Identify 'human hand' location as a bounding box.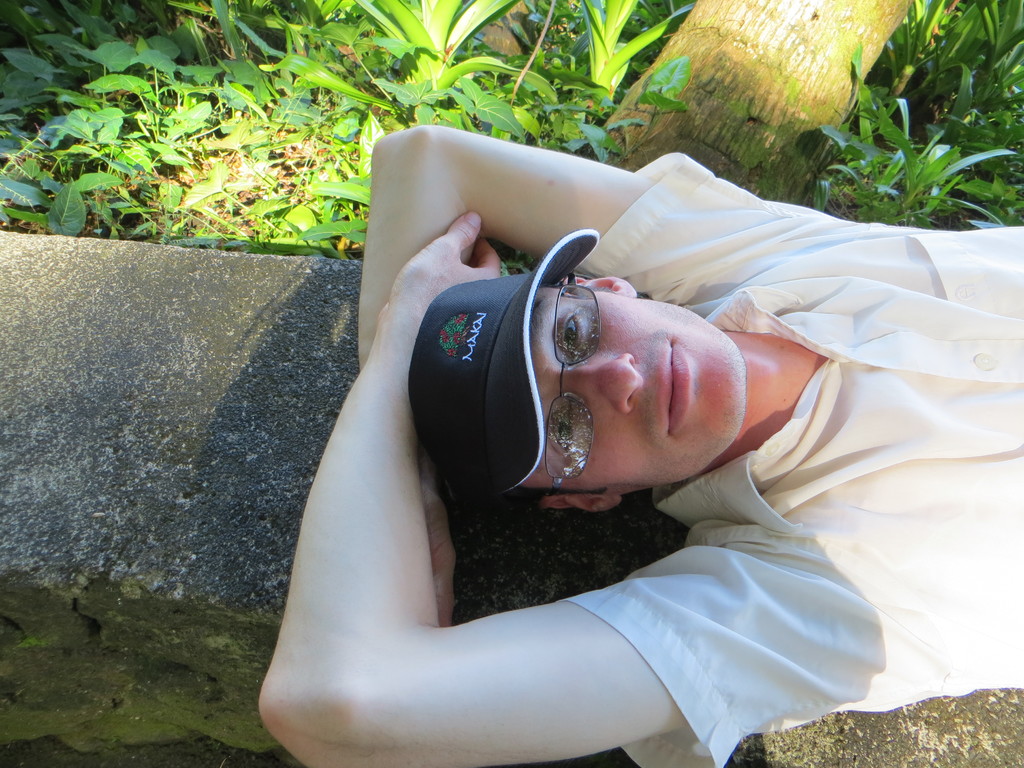
rect(376, 206, 504, 318).
